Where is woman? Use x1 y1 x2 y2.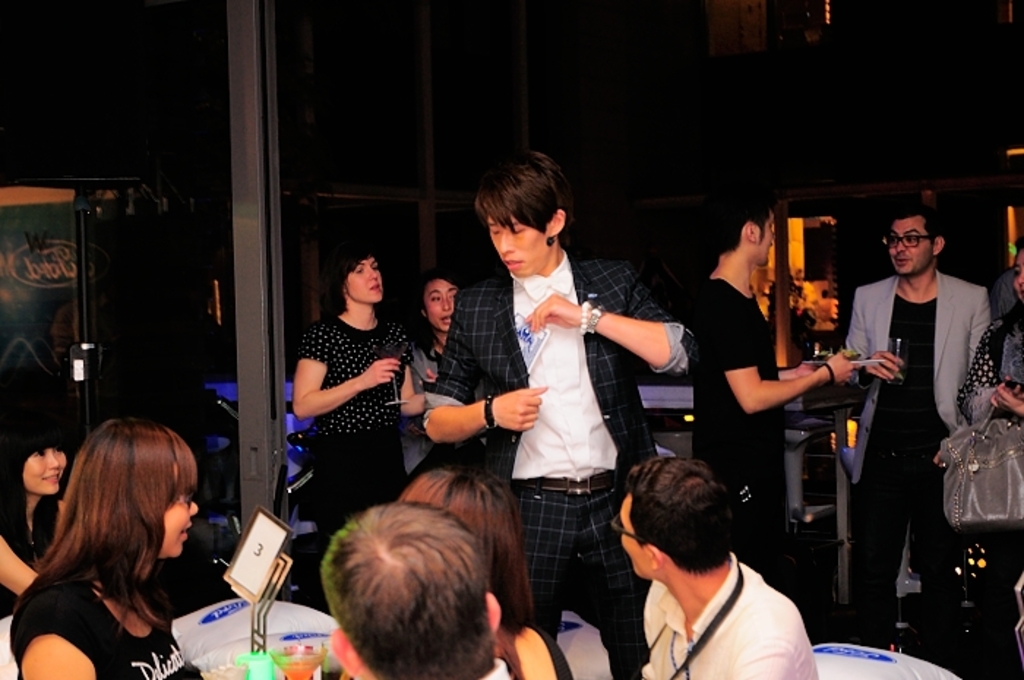
404 273 465 483.
